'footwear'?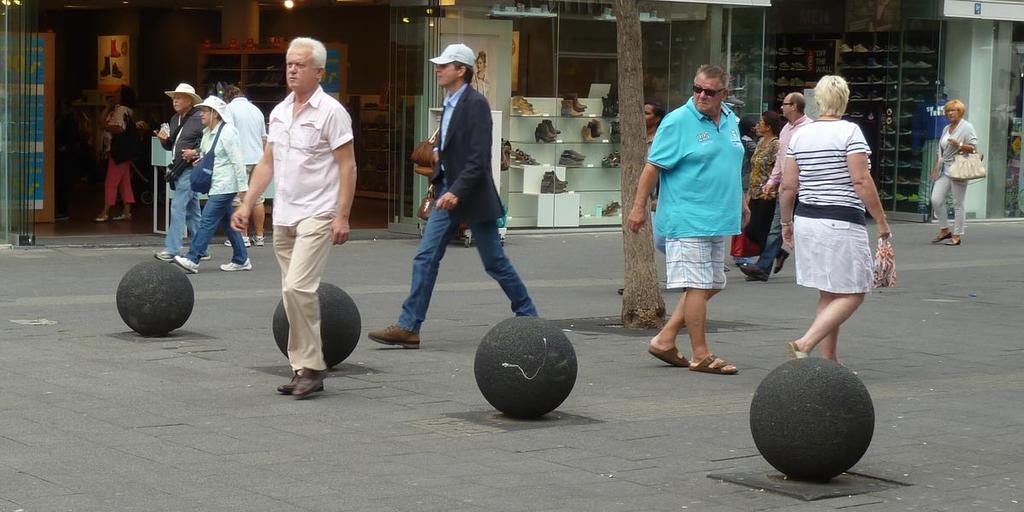
[x1=114, y1=215, x2=132, y2=219]
